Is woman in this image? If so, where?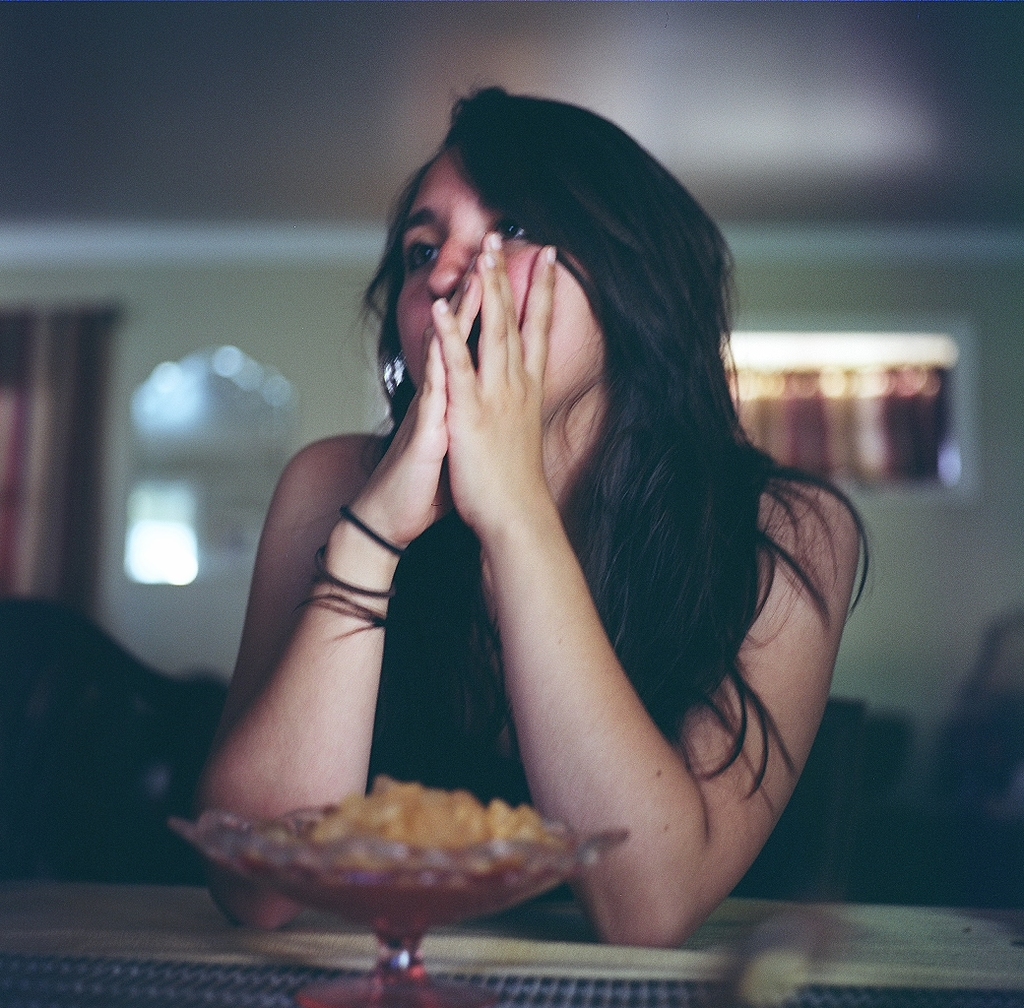
Yes, at [x1=196, y1=46, x2=890, y2=976].
